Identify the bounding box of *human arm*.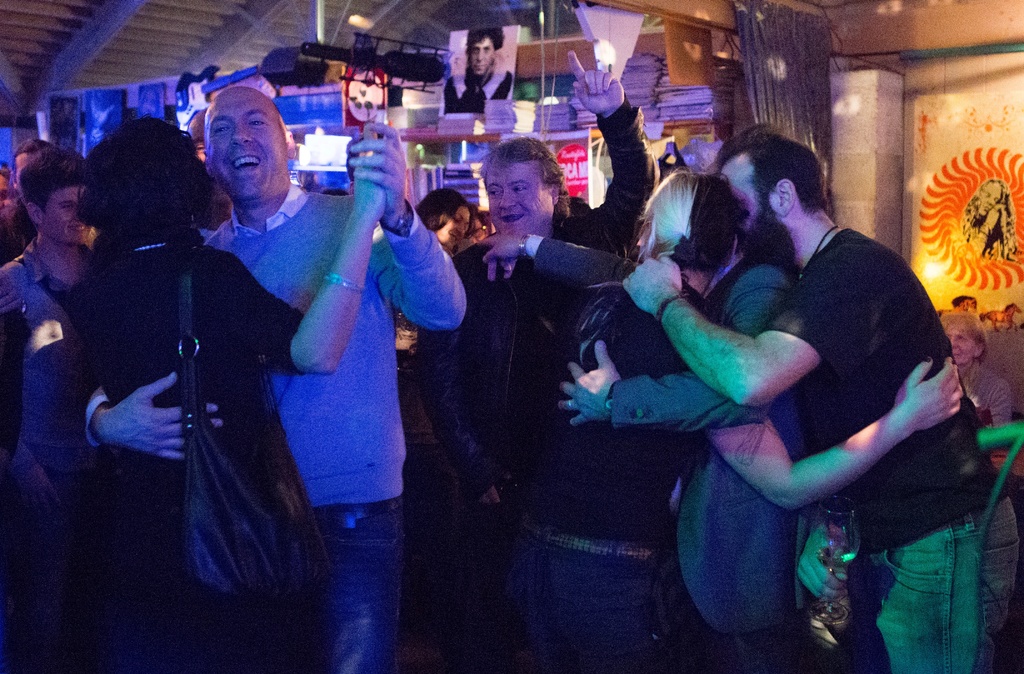
[474, 243, 625, 283].
